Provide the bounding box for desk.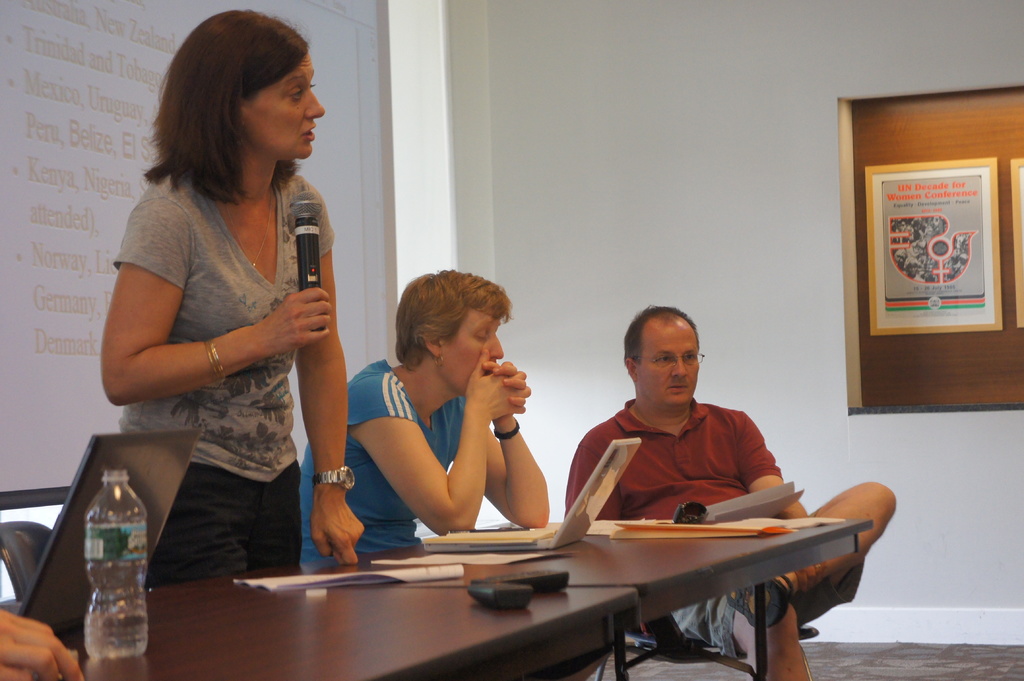
bbox(0, 556, 629, 680).
